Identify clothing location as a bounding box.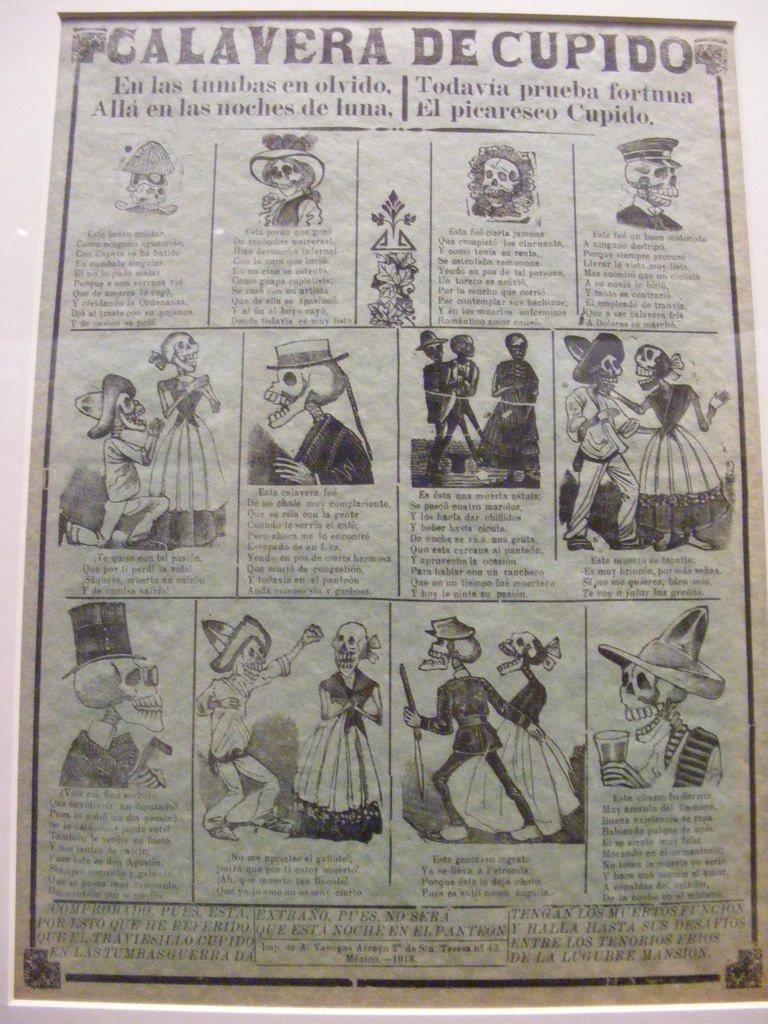
603/188/676/241.
